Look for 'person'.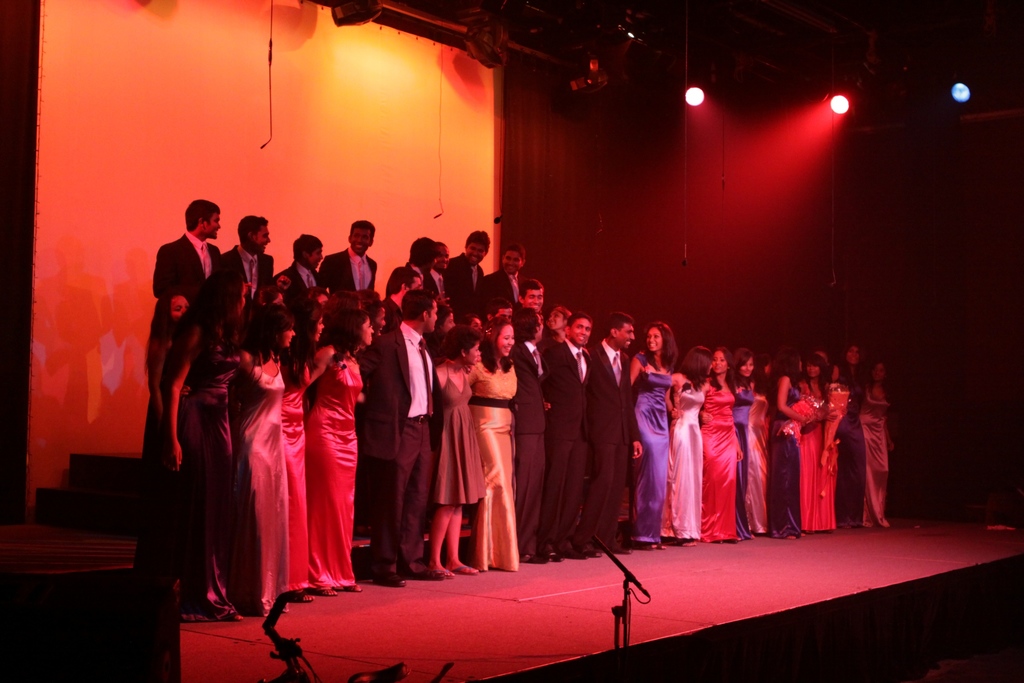
Found: <box>360,292,447,587</box>.
